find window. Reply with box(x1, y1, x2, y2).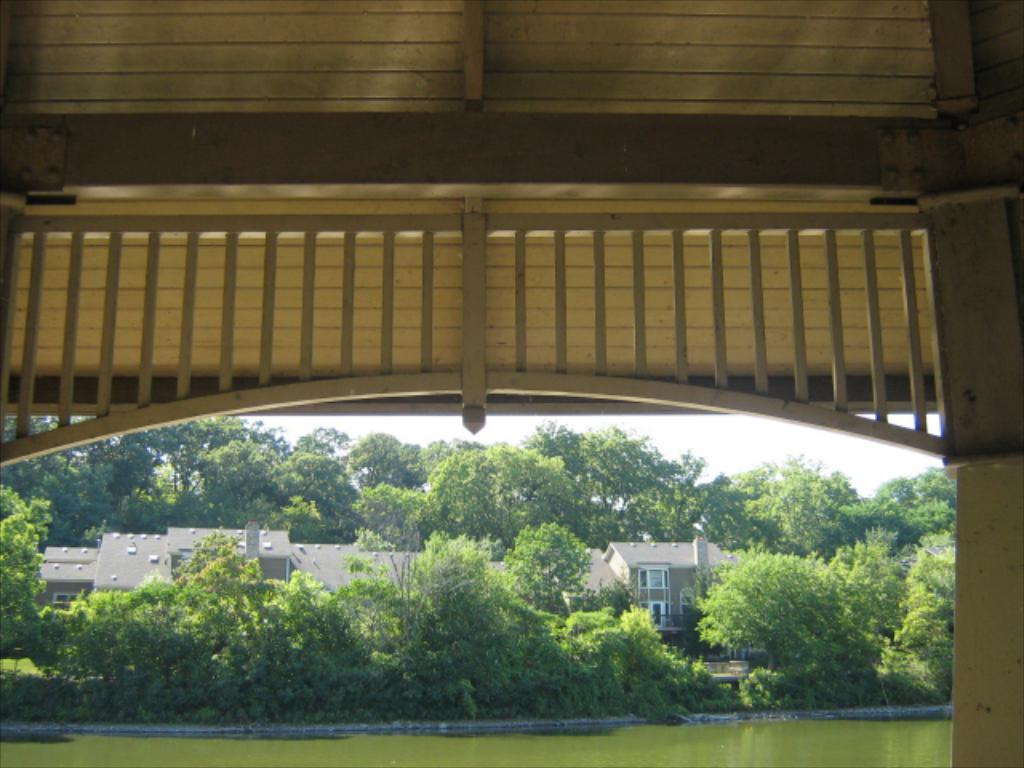
box(56, 592, 85, 605).
